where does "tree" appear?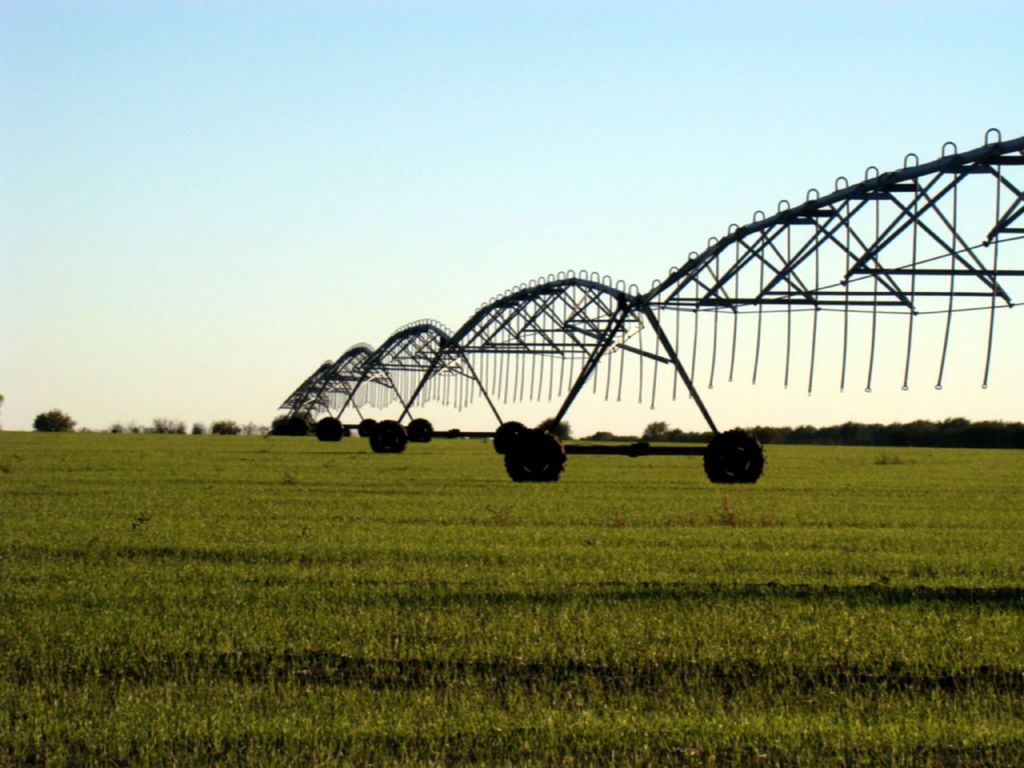
Appears at crop(503, 431, 565, 485).
